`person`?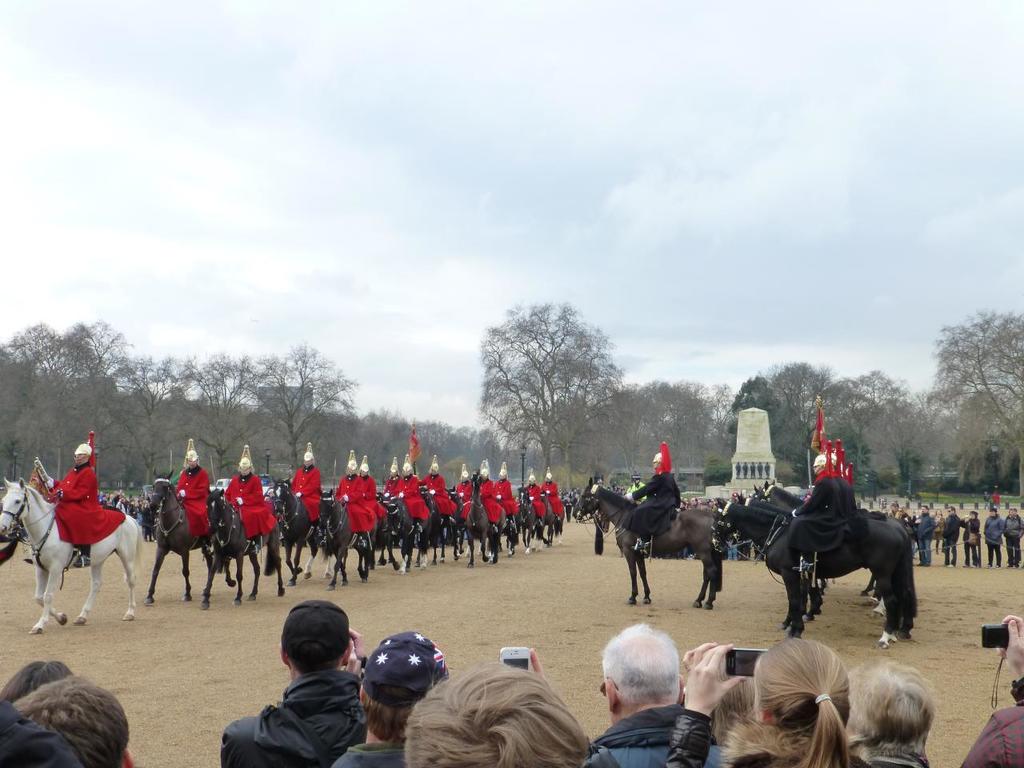
<bbox>394, 454, 430, 528</bbox>
